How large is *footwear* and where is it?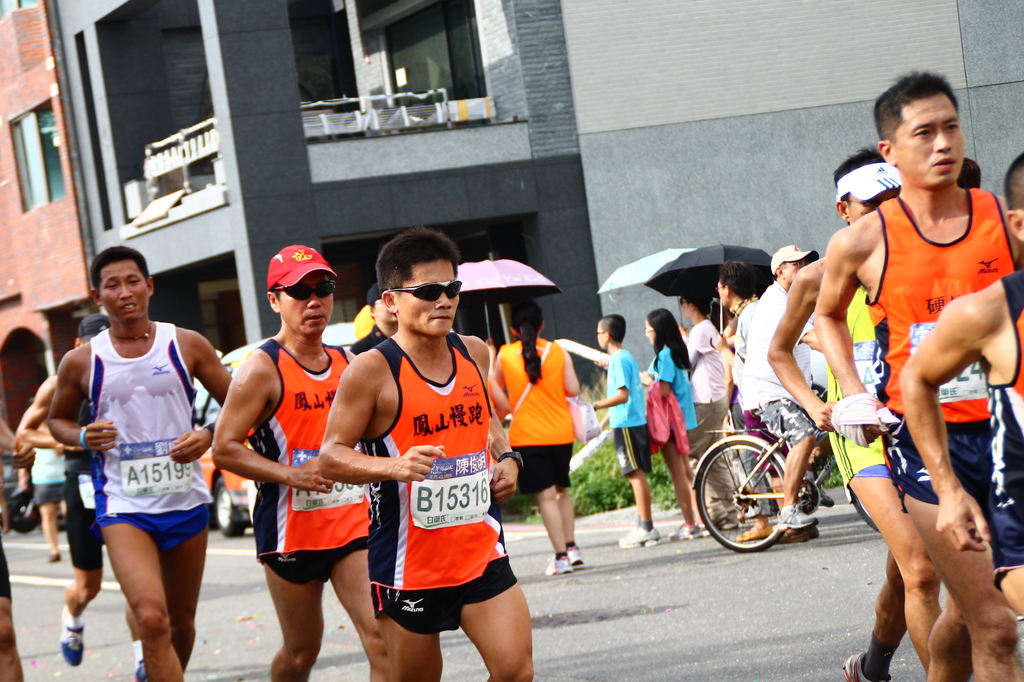
Bounding box: [left=61, top=603, right=87, bottom=666].
